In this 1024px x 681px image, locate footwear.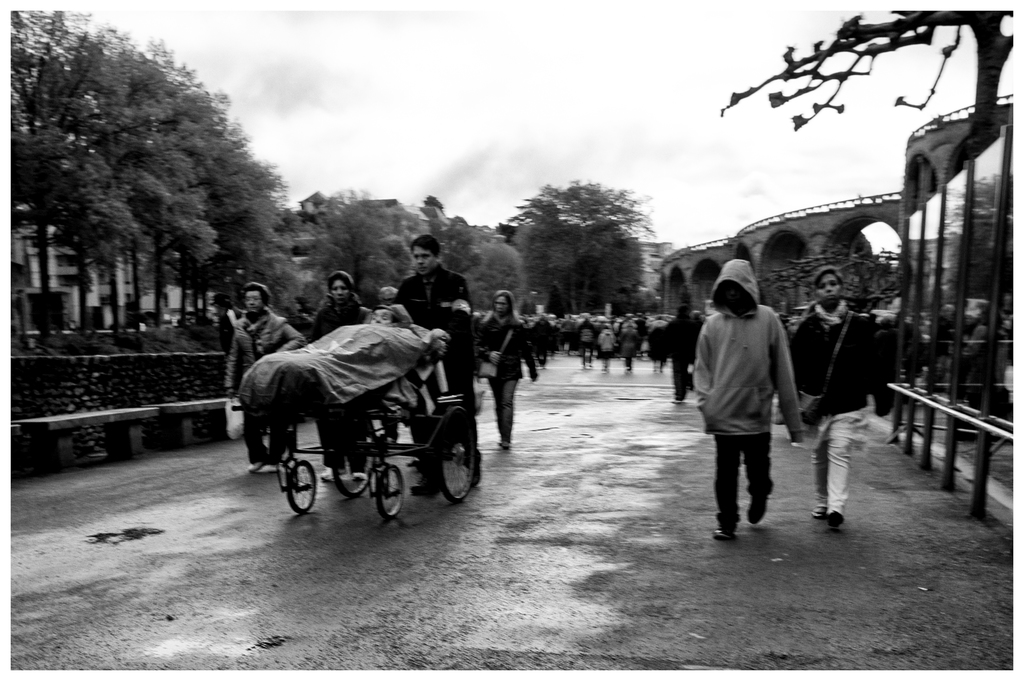
Bounding box: left=714, top=529, right=733, bottom=544.
